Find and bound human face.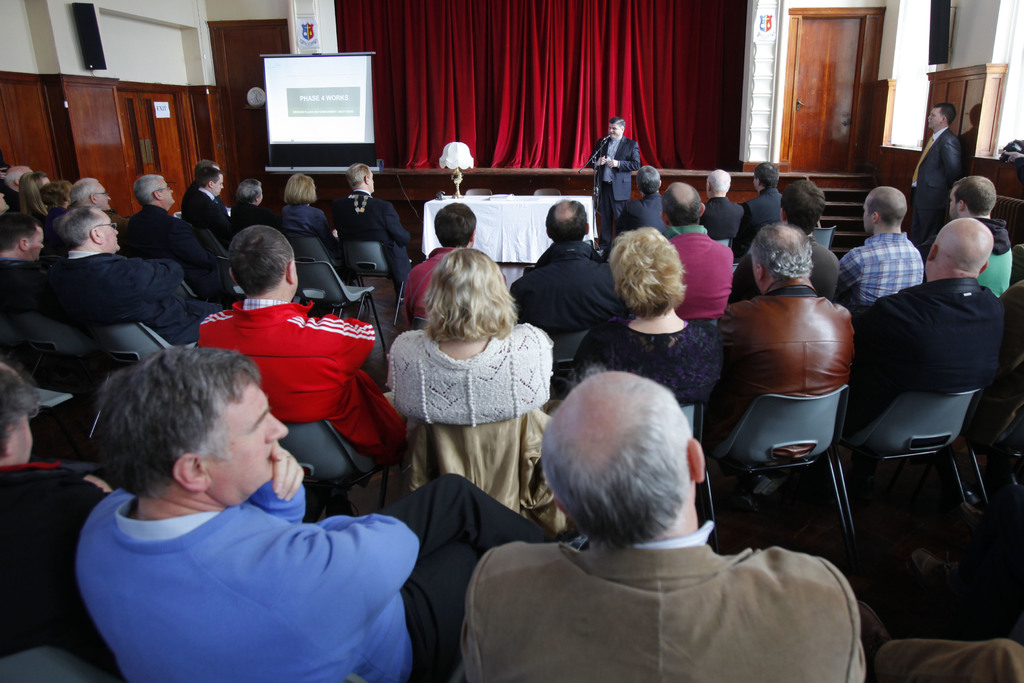
Bound: <bbox>211, 174, 225, 195</bbox>.
